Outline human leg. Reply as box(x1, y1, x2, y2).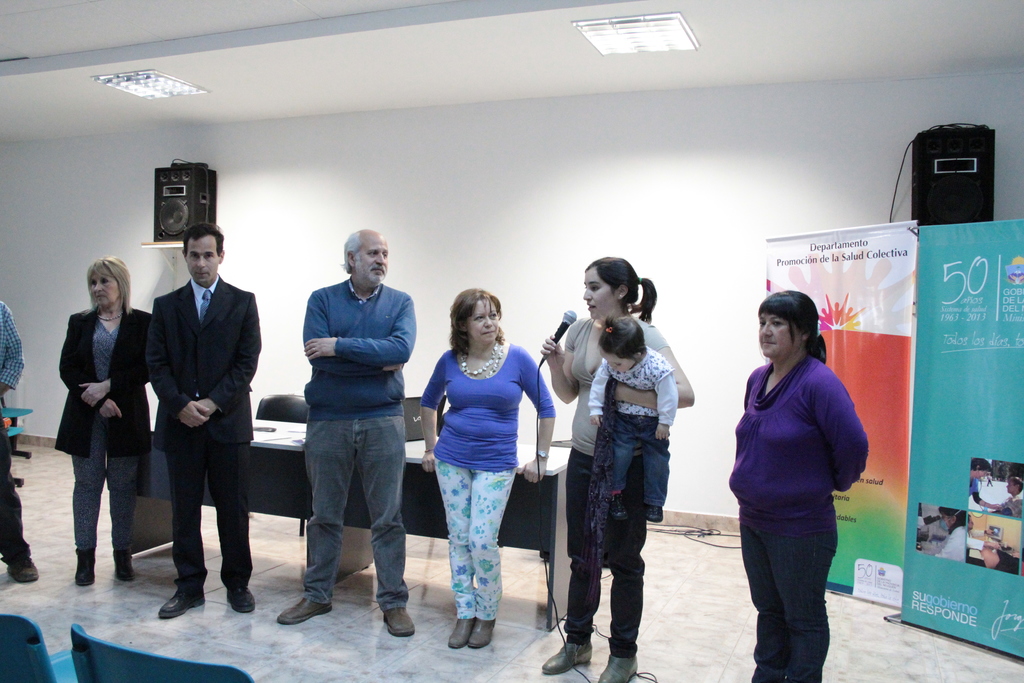
box(207, 441, 244, 620).
